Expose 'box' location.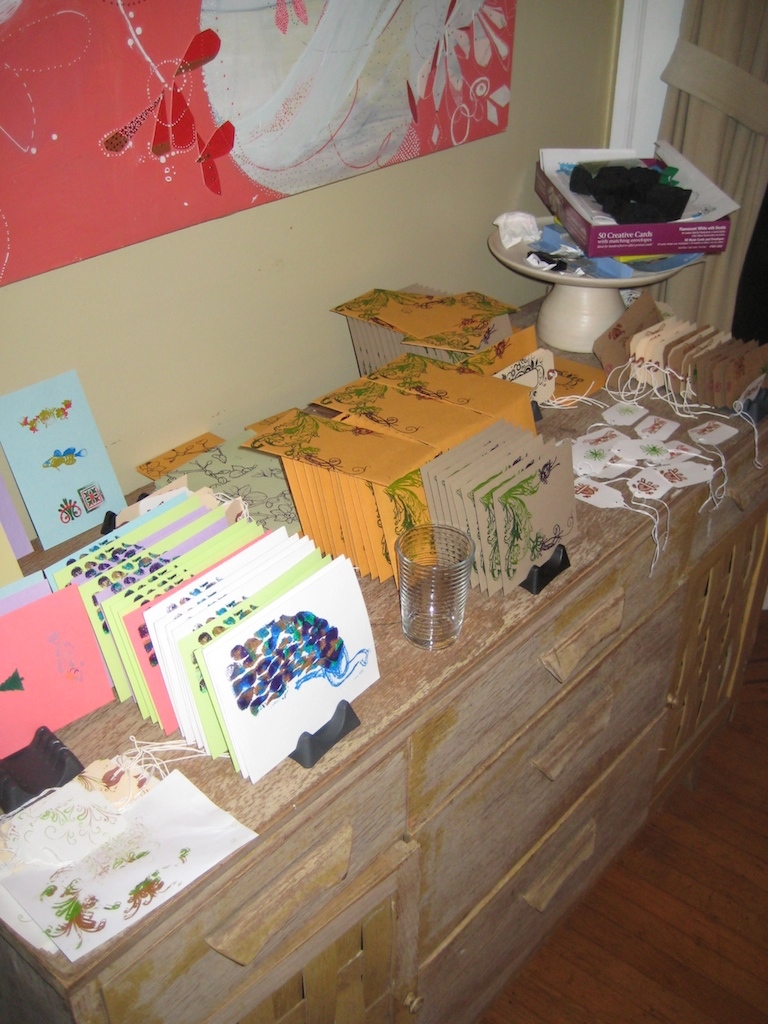
Exposed at {"x1": 530, "y1": 135, "x2": 730, "y2": 265}.
